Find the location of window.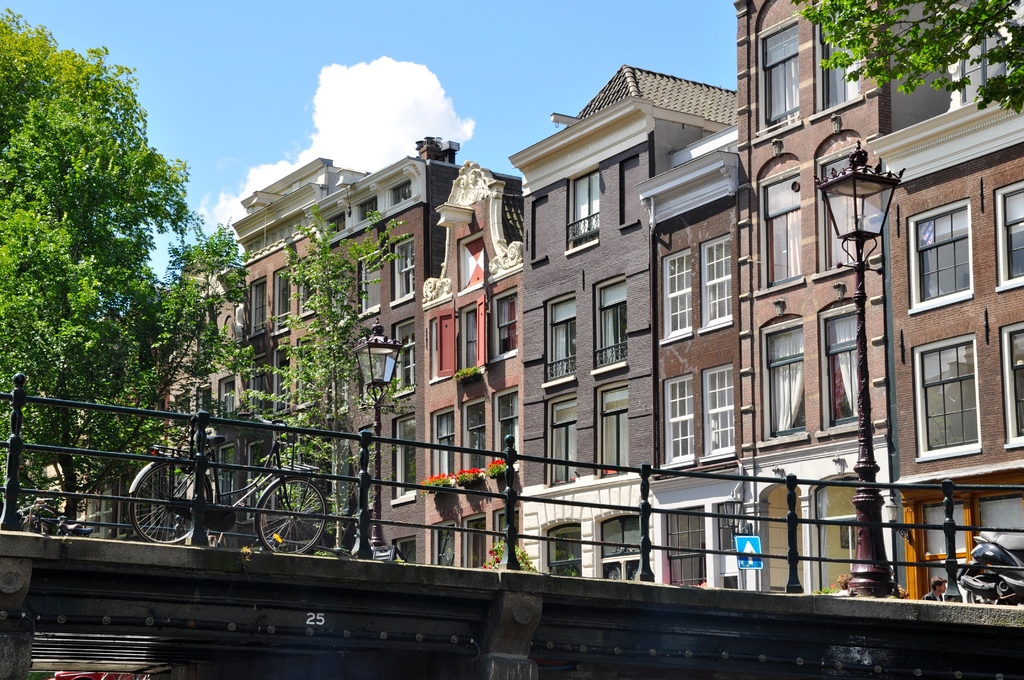
Location: <box>701,366,734,465</box>.
